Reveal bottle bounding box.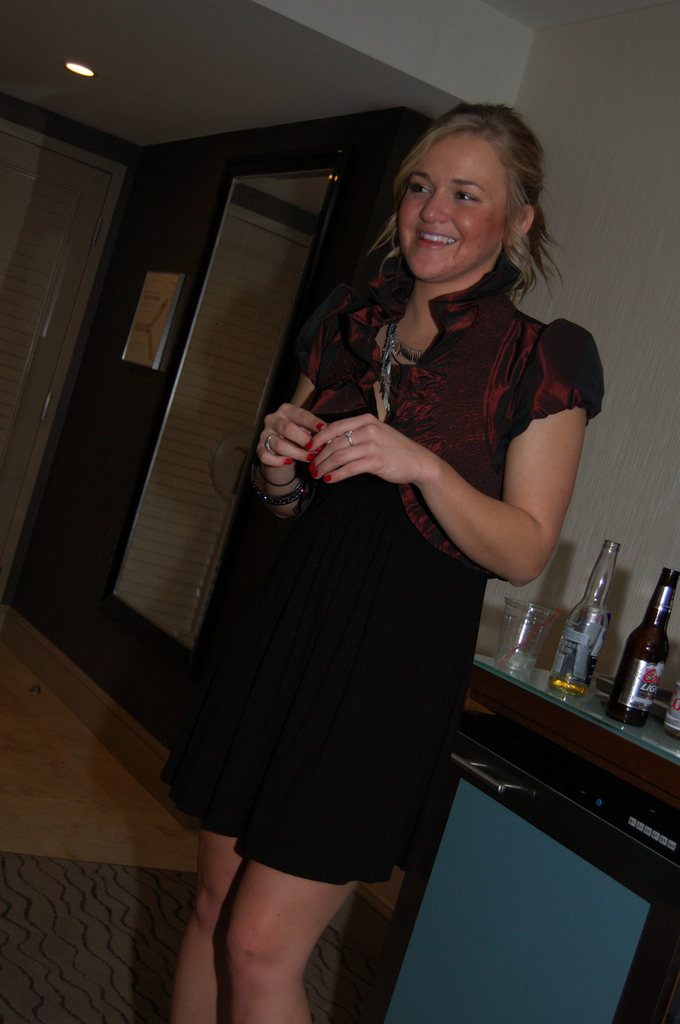
Revealed: detection(610, 550, 679, 730).
